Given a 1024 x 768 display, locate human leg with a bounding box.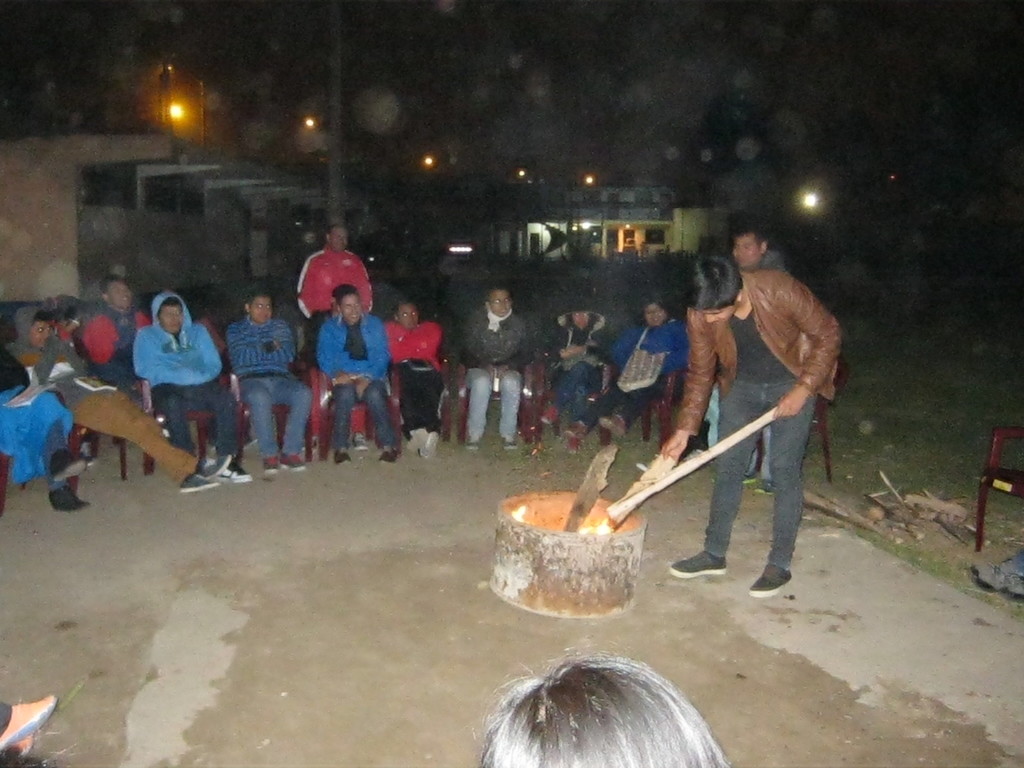
Located: detection(499, 371, 523, 447).
